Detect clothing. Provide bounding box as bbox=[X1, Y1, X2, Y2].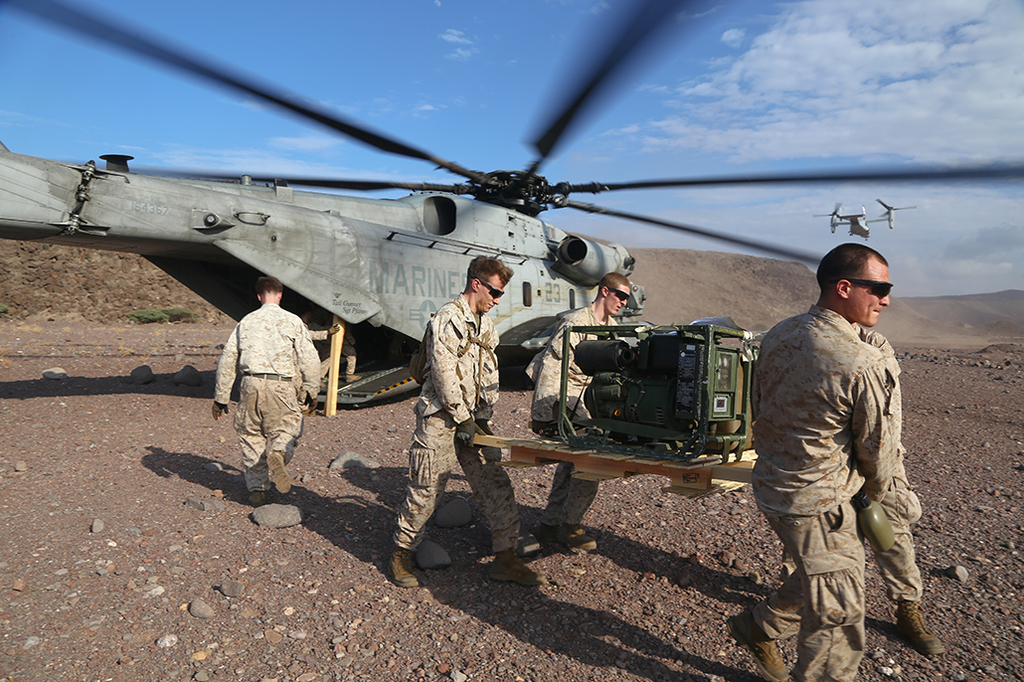
bbox=[393, 289, 516, 551].
